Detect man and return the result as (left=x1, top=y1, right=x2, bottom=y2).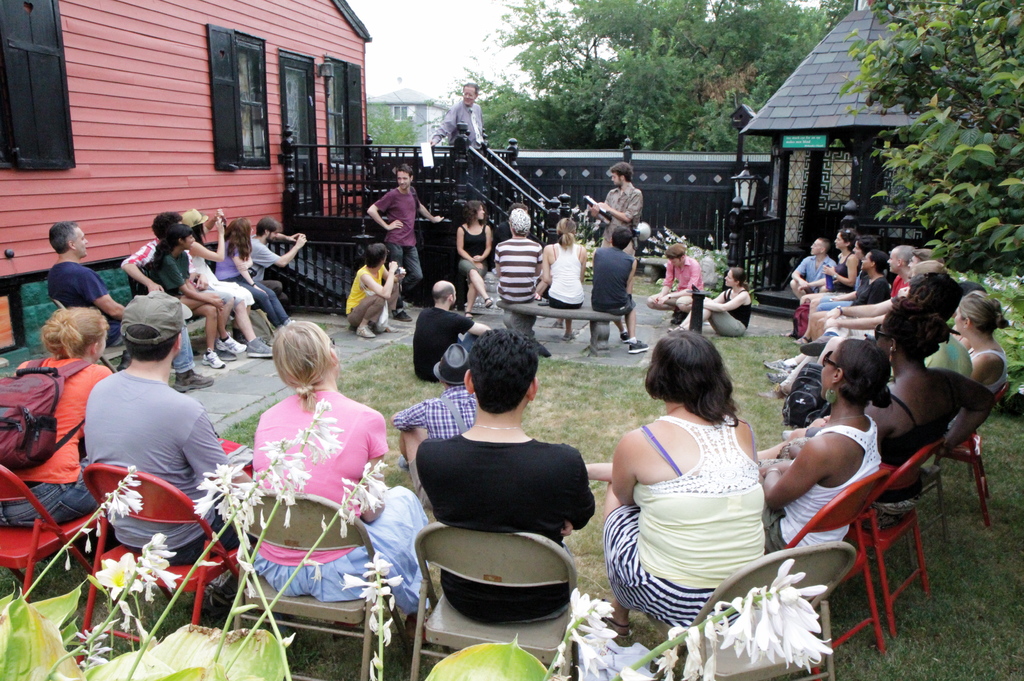
(left=595, top=160, right=644, bottom=267).
